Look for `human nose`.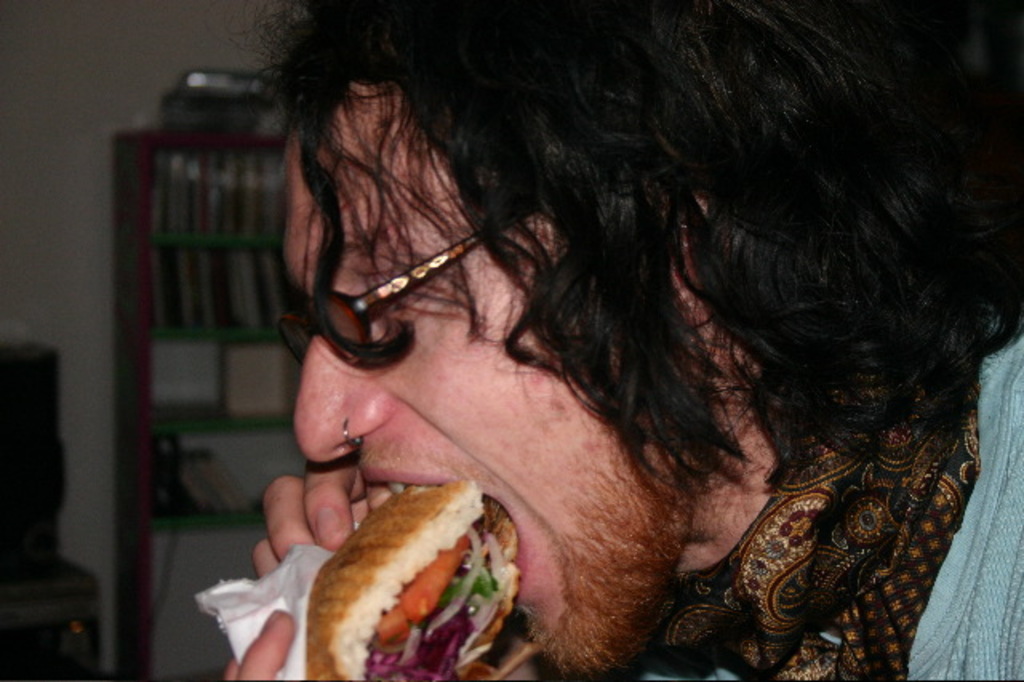
Found: box(294, 341, 398, 463).
